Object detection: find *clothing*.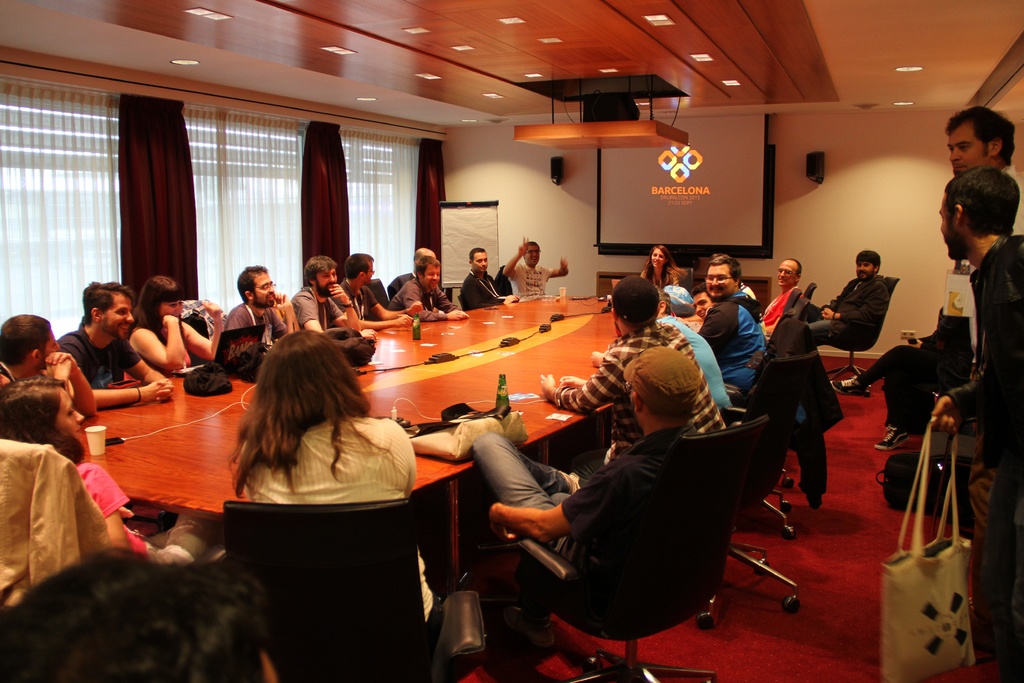
x1=74, y1=457, x2=220, y2=568.
